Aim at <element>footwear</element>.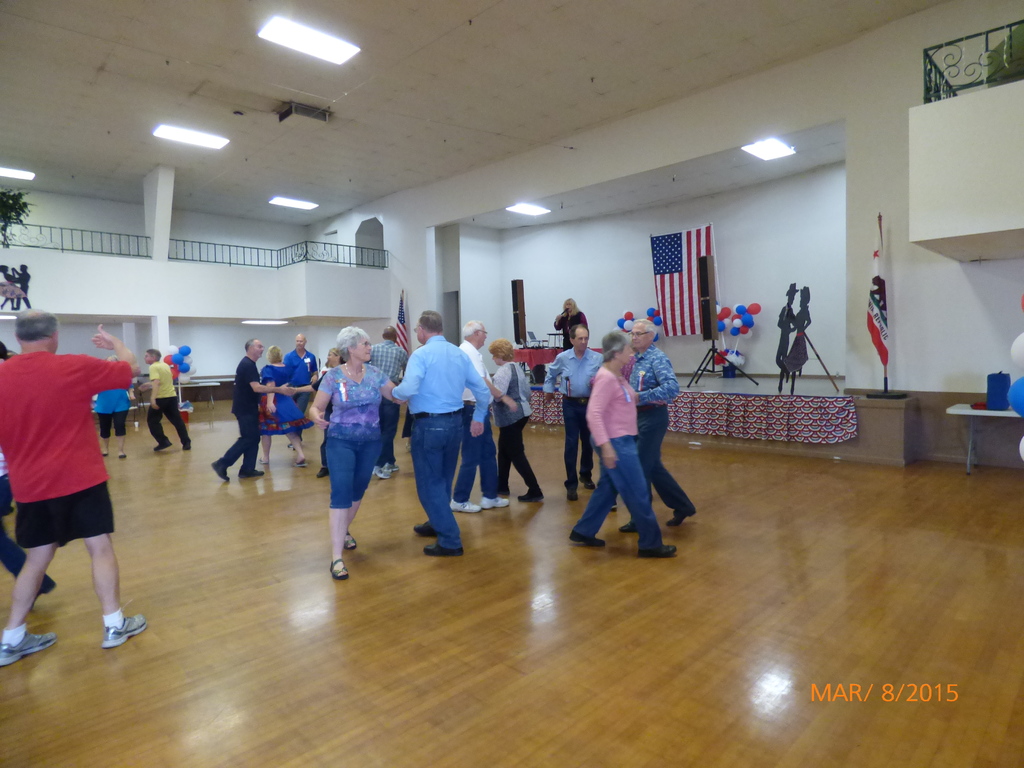
Aimed at bbox=(568, 484, 578, 500).
